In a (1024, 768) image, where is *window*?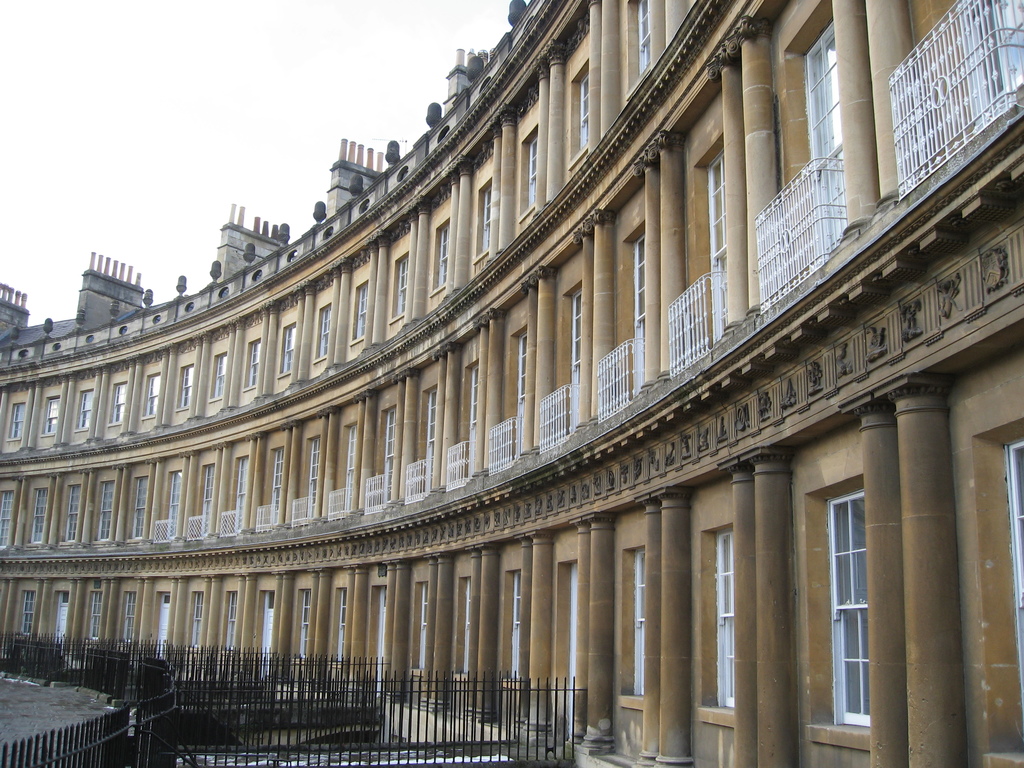
box=[383, 405, 397, 502].
